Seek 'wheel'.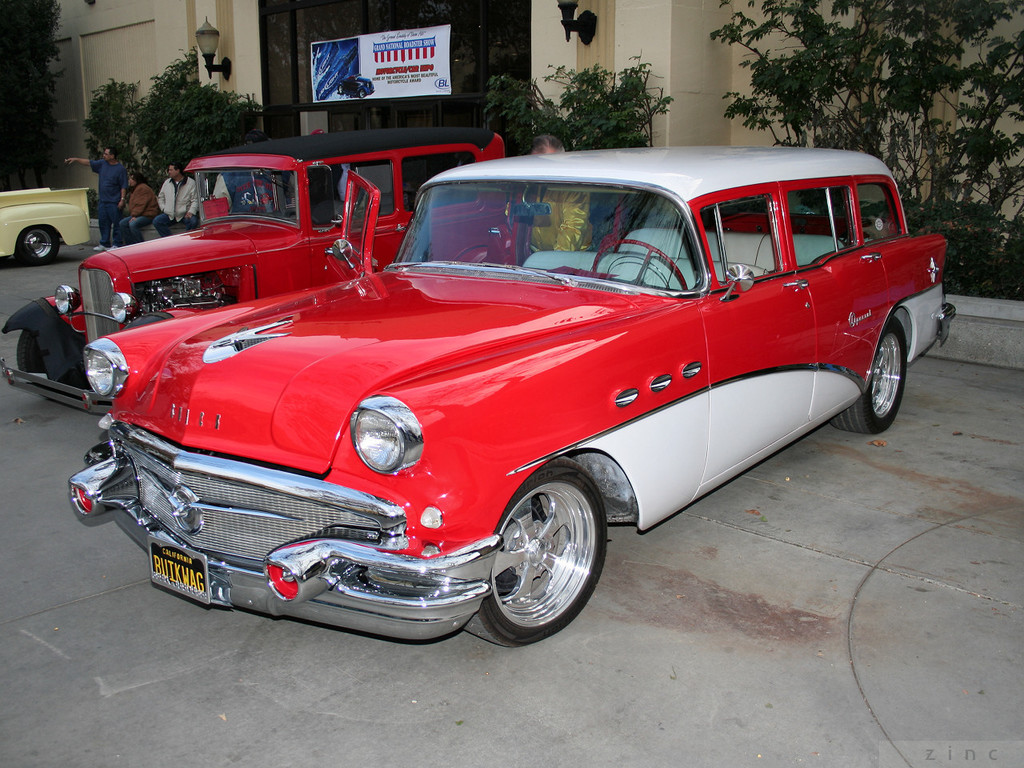
[left=15, top=226, right=59, bottom=262].
